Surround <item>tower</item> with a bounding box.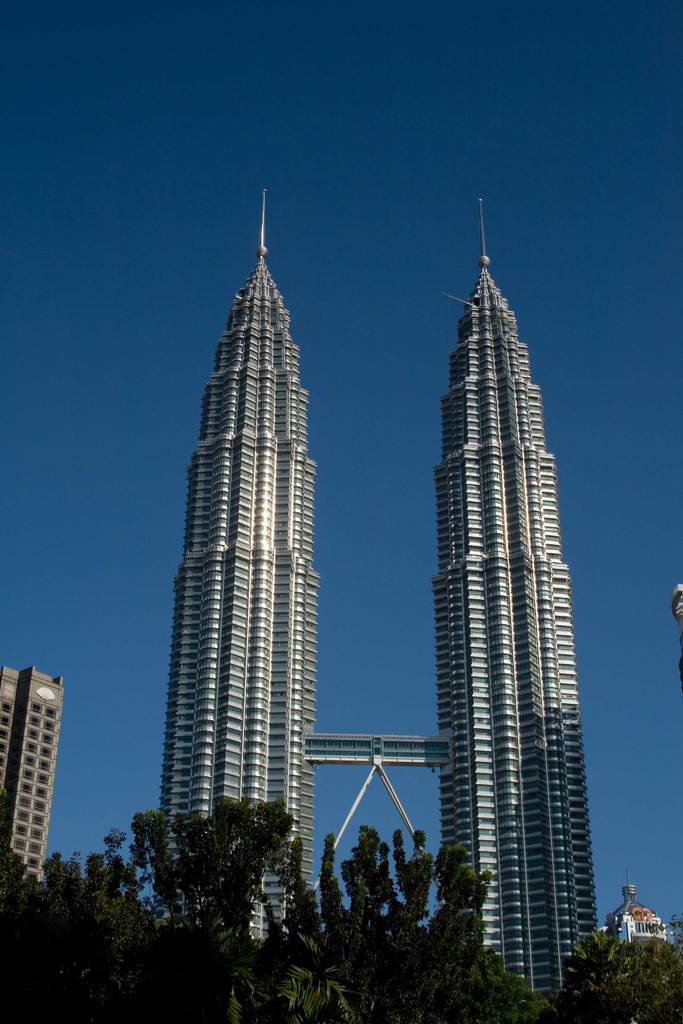
Rect(0, 652, 64, 909).
